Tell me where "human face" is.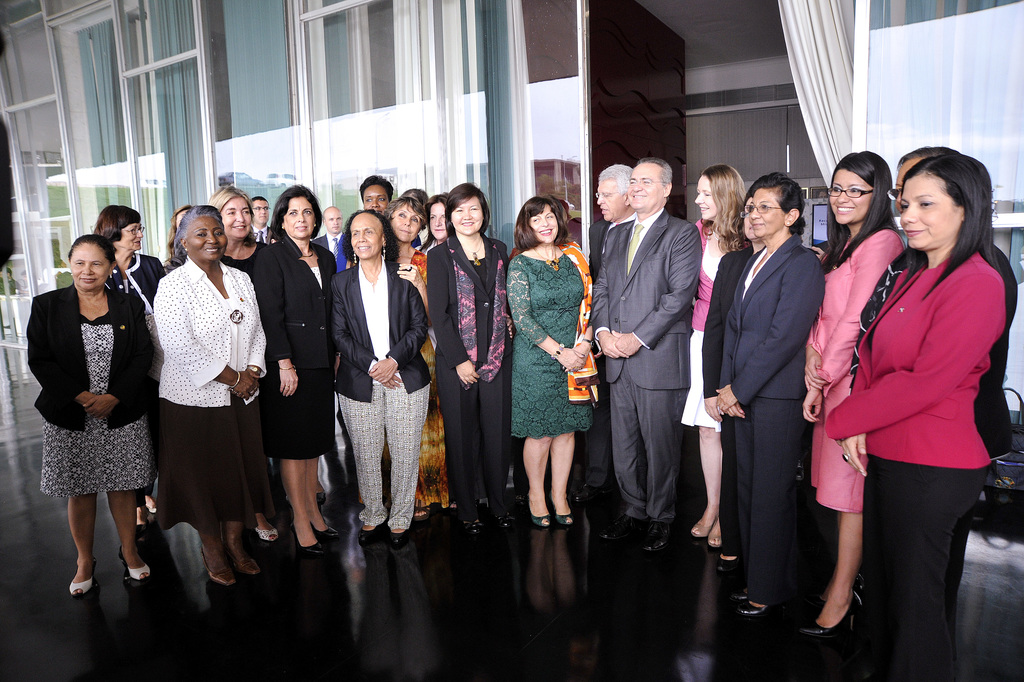
"human face" is at <region>829, 166, 872, 224</region>.
